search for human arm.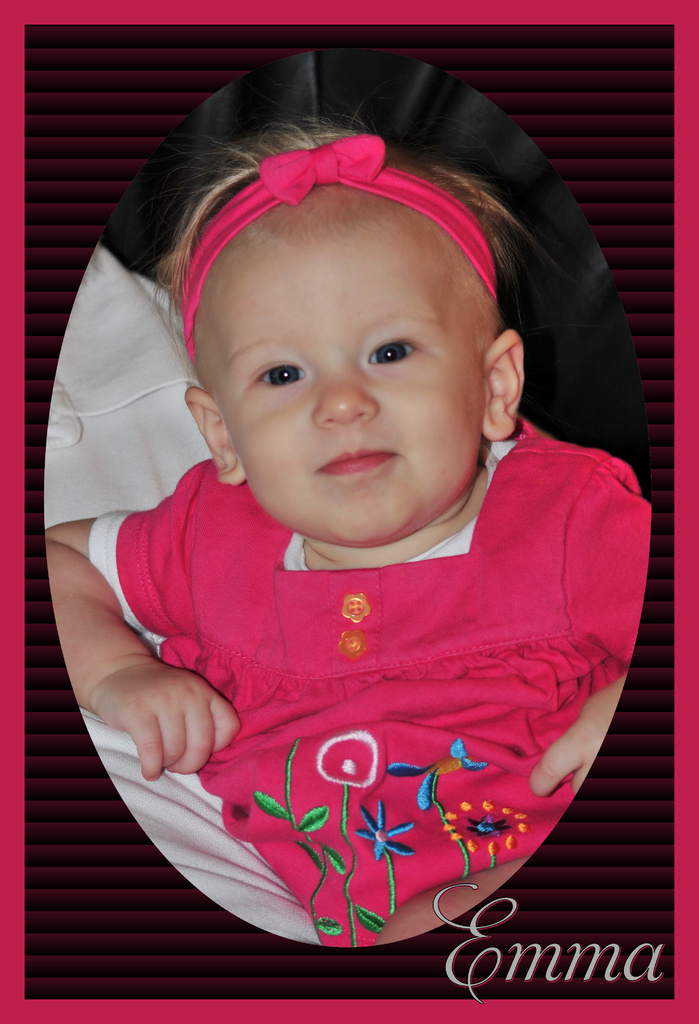
Found at [56, 504, 266, 842].
